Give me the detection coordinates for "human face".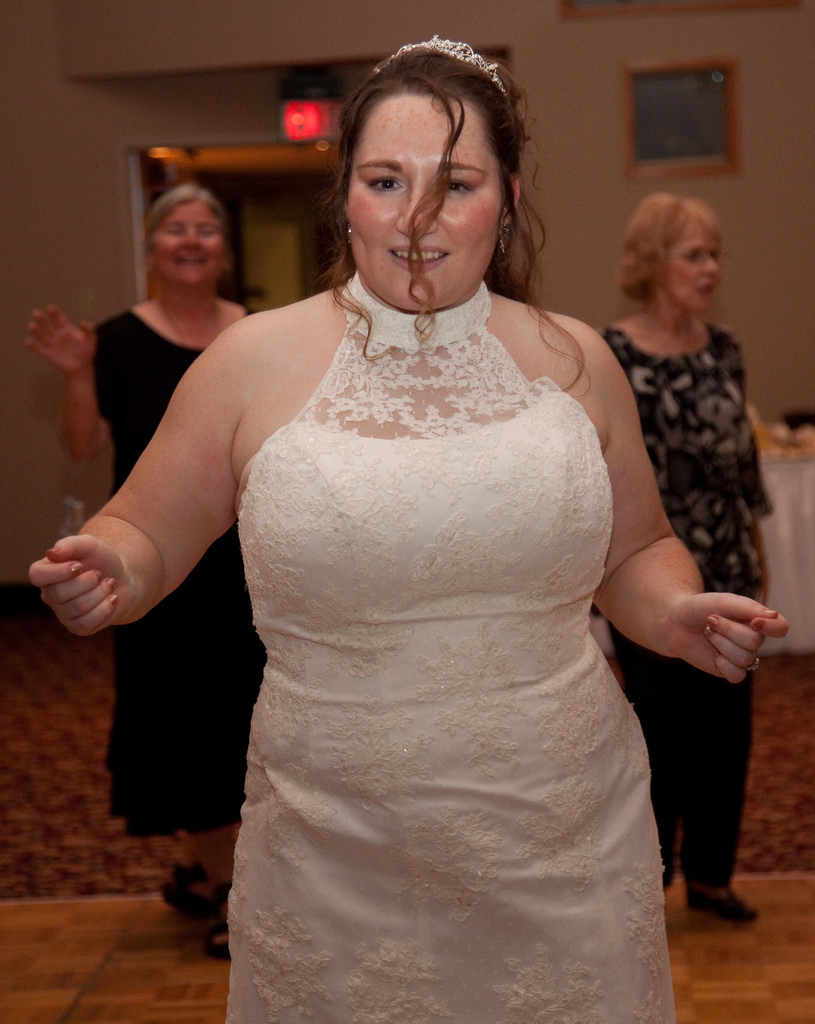
347/102/499/309.
